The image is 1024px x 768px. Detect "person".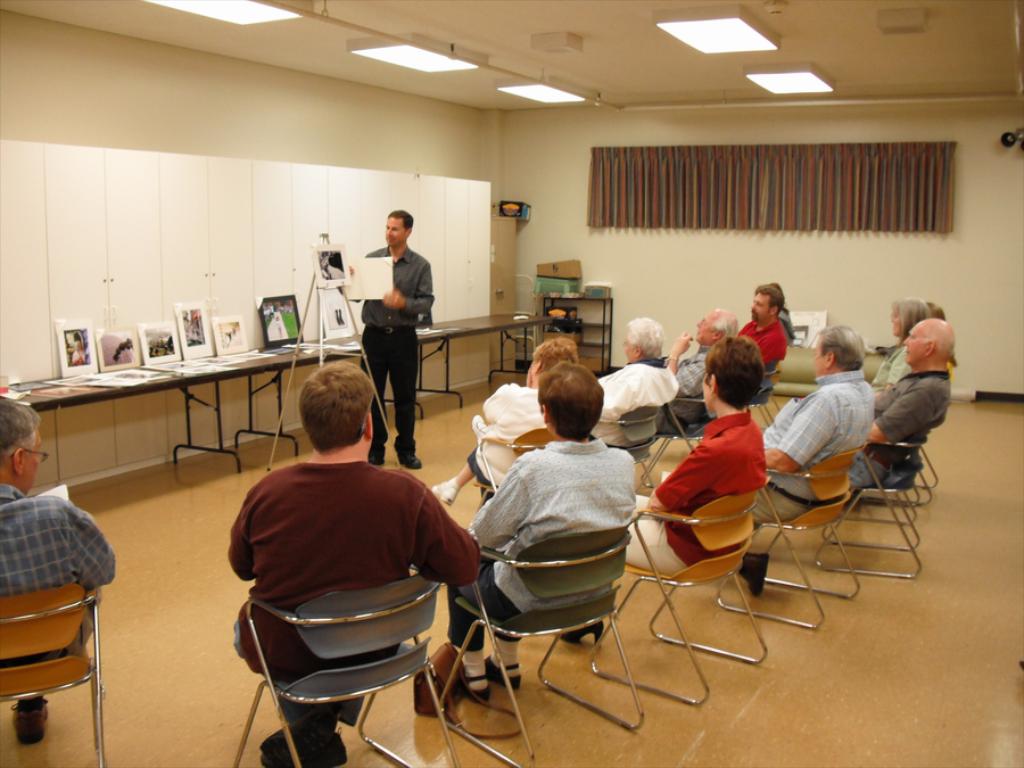
Detection: (446, 361, 637, 703).
